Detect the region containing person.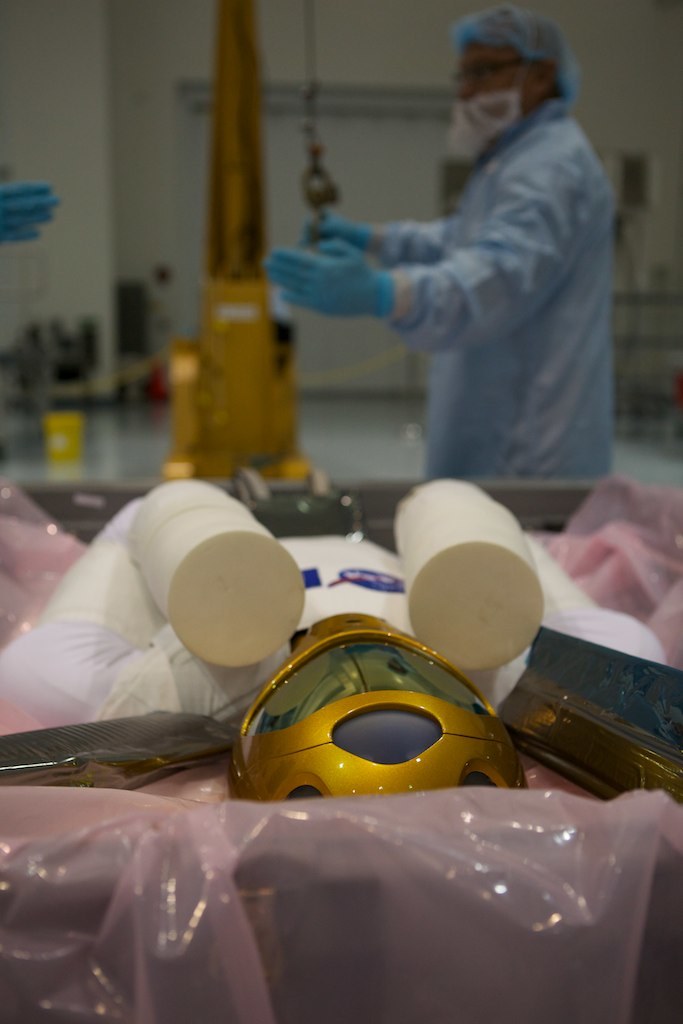
<bbox>318, 10, 624, 552</bbox>.
